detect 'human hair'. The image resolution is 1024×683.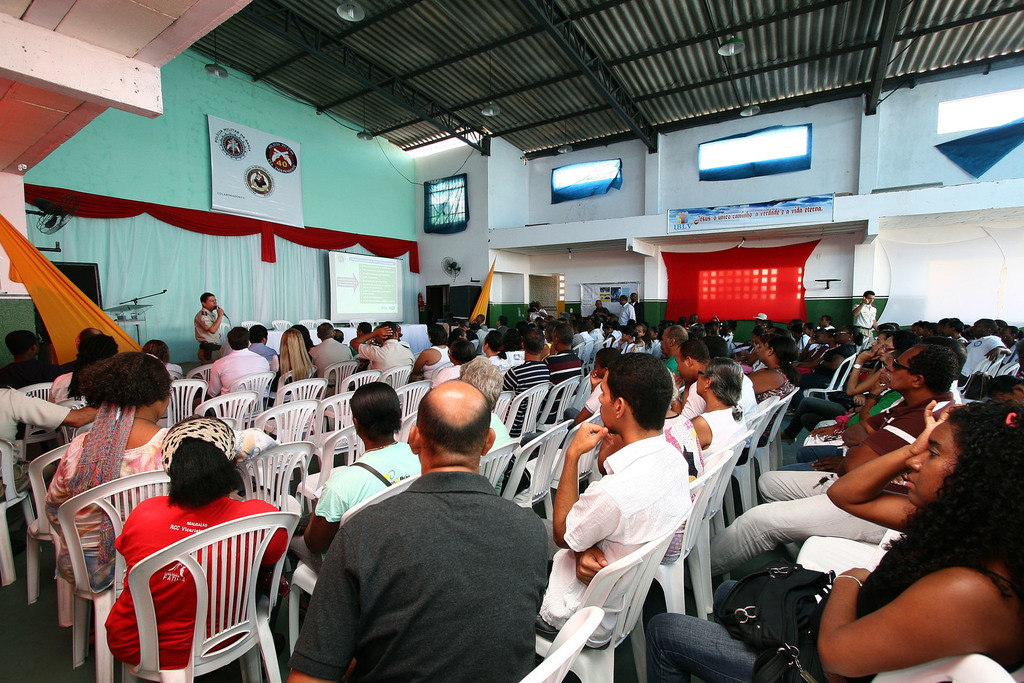
429/325/450/345.
